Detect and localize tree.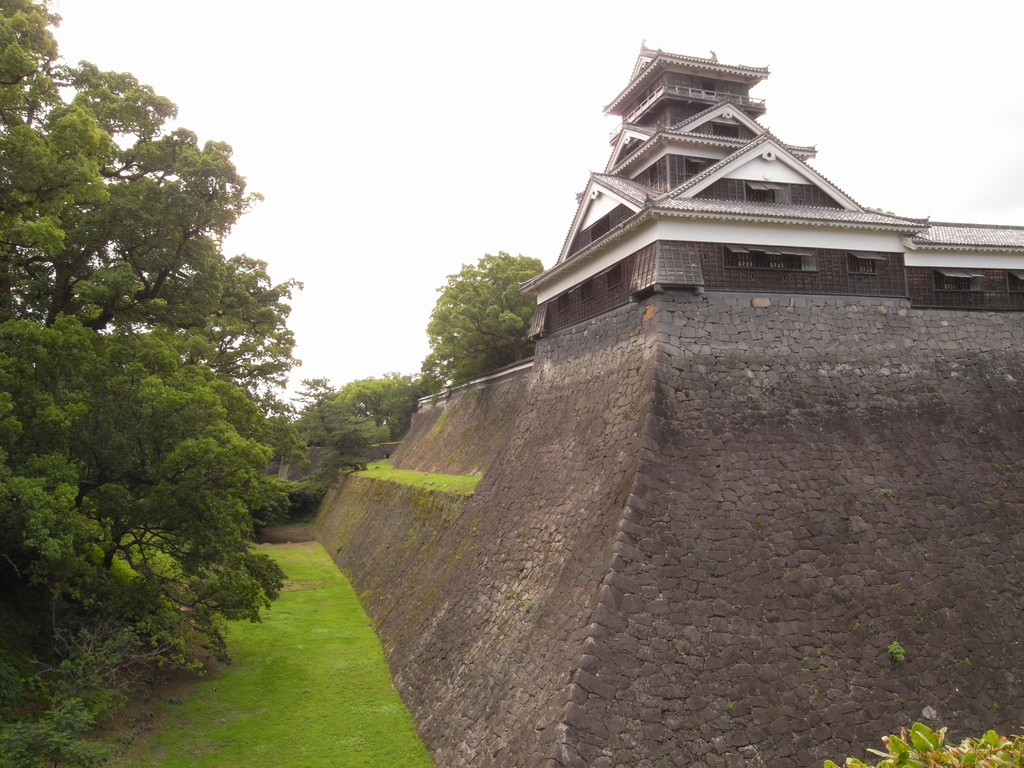
Localized at bbox=[413, 244, 543, 388].
